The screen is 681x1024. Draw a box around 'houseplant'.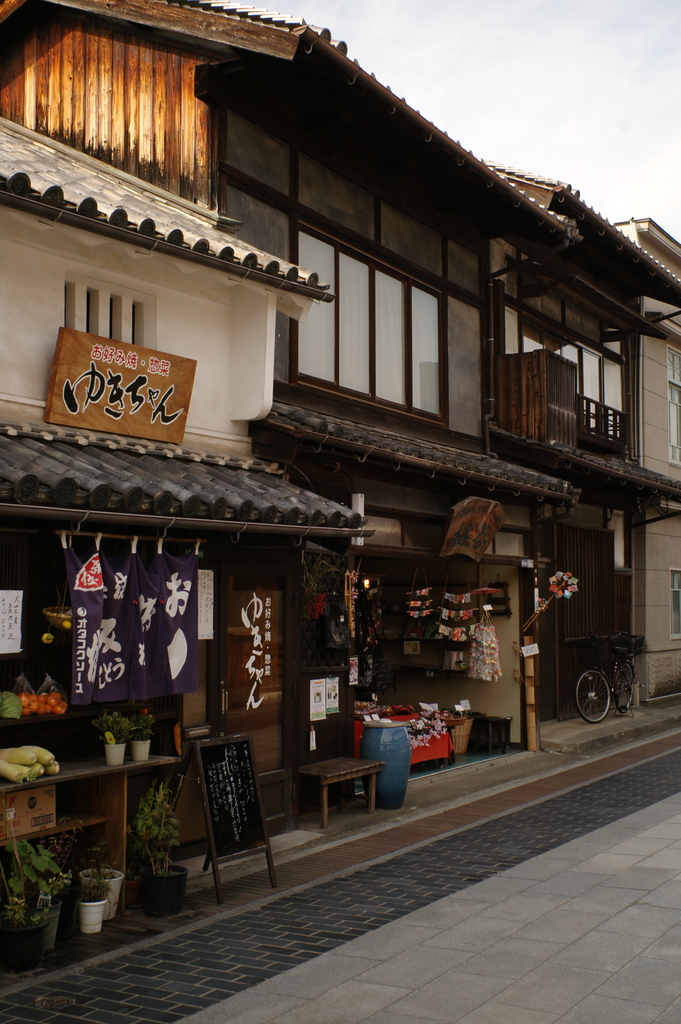
bbox=(98, 707, 129, 772).
